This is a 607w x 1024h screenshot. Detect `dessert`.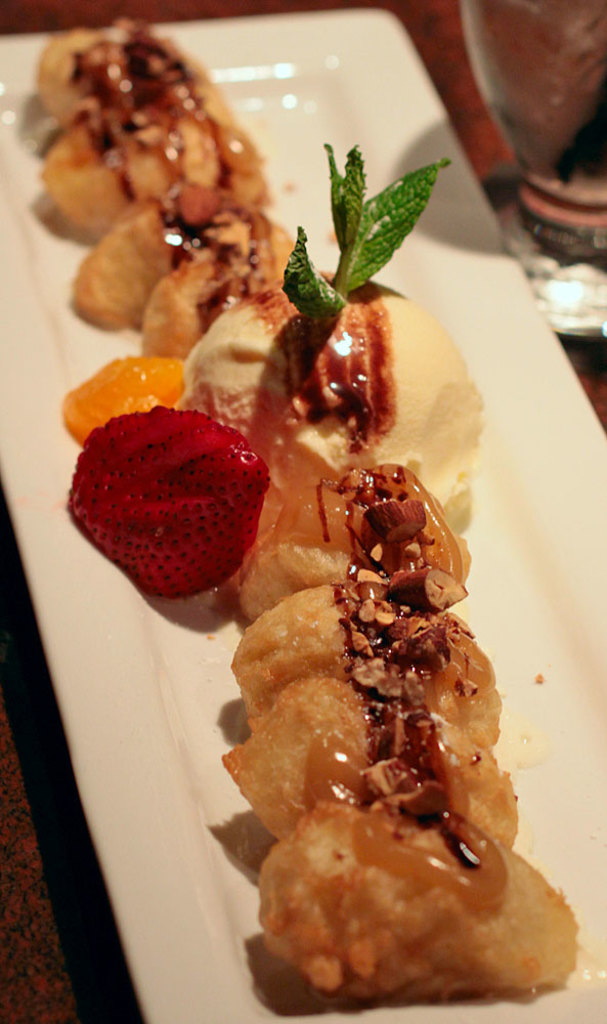
21/22/582/1009.
